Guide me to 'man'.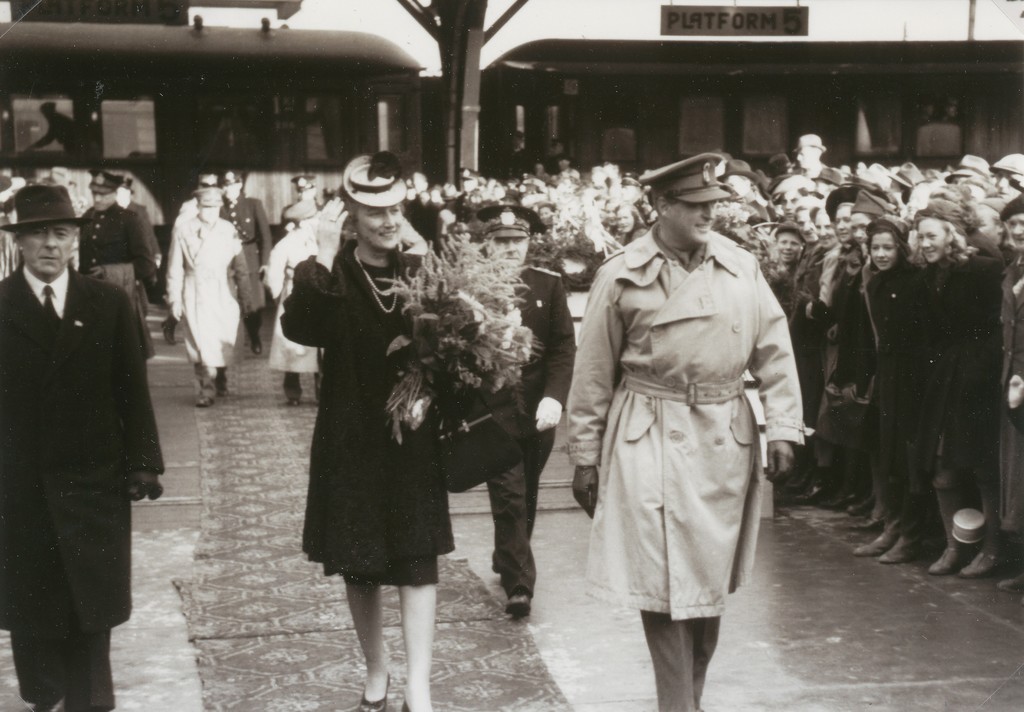
Guidance: box(570, 149, 808, 711).
